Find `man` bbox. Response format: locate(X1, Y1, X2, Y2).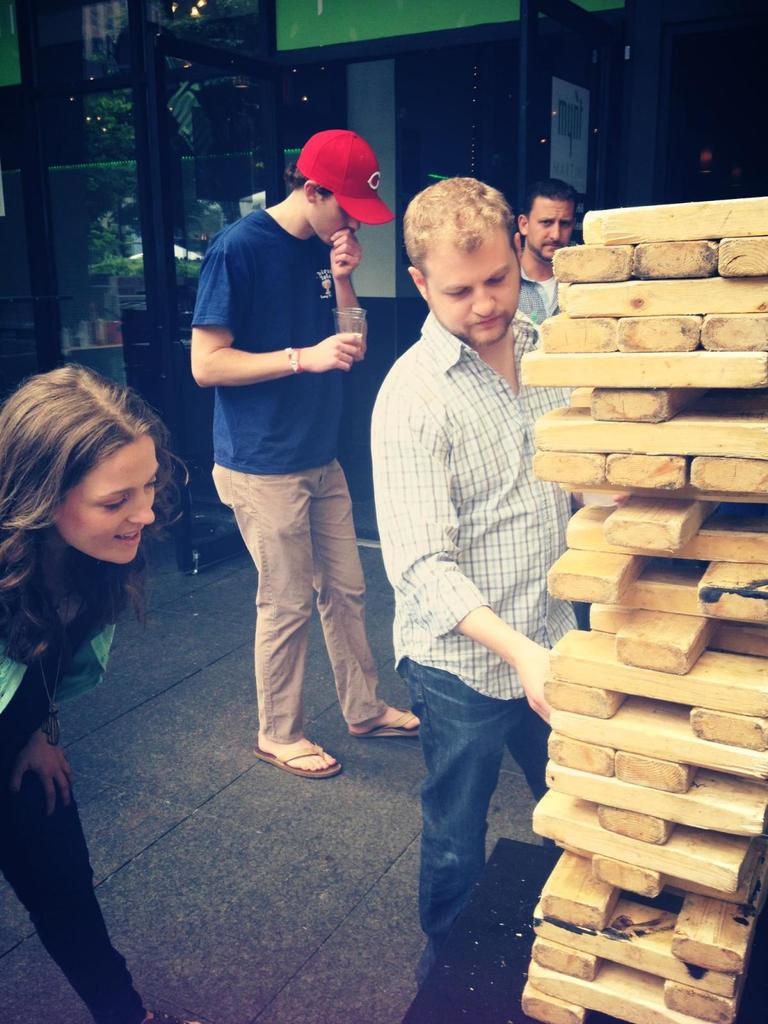
locate(518, 176, 581, 333).
